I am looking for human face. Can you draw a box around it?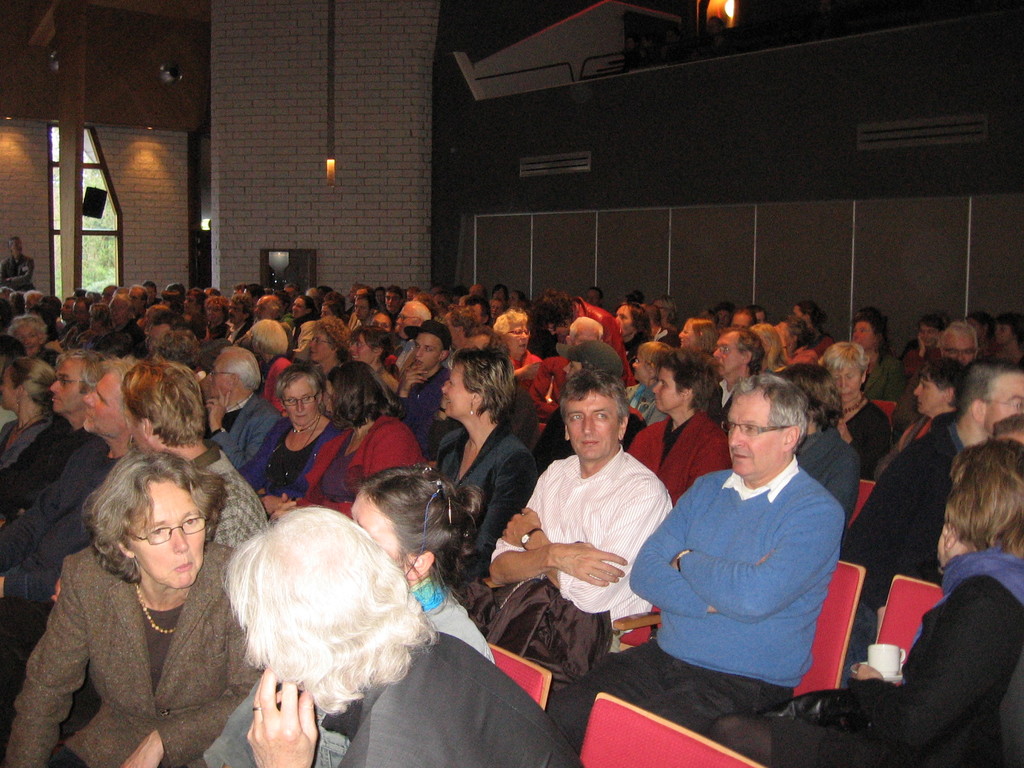
Sure, the bounding box is 445:367:474:425.
